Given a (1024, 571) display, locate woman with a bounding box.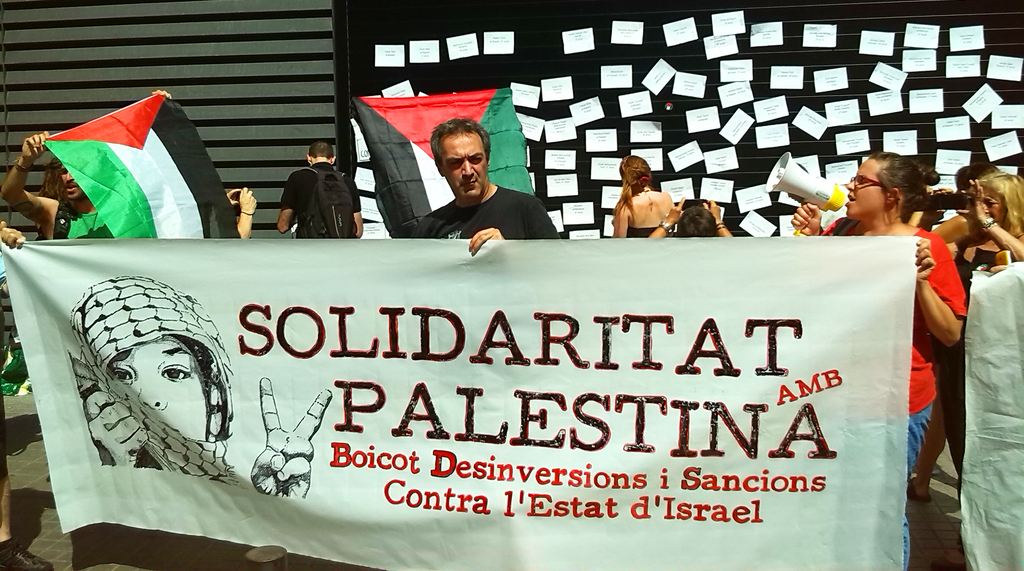
Located: <bbox>787, 139, 975, 503</bbox>.
